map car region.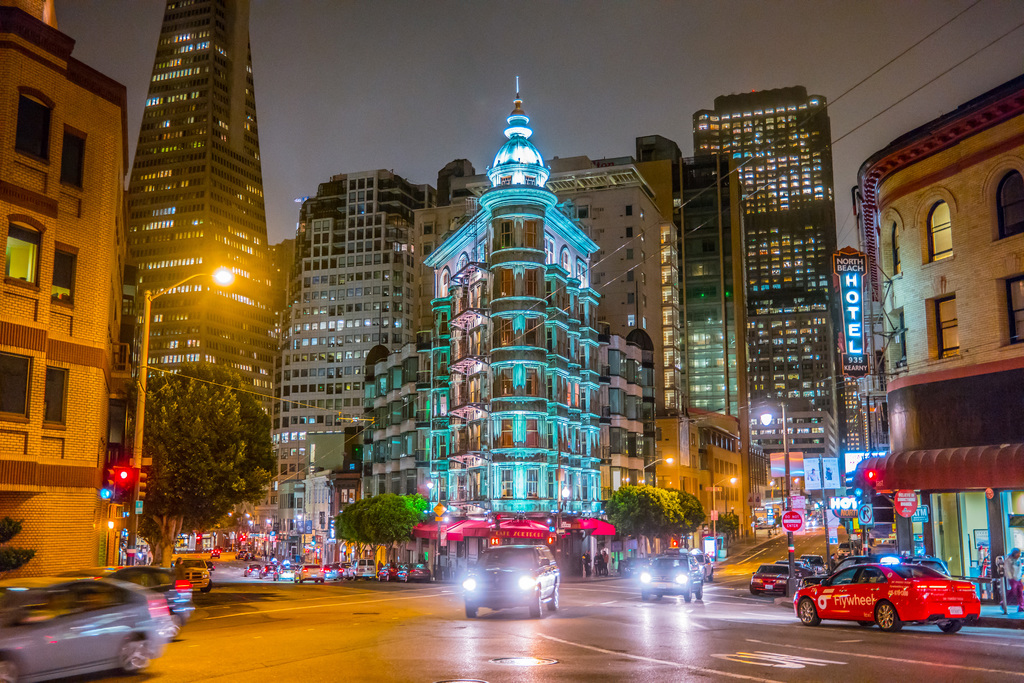
Mapped to 749, 563, 790, 595.
